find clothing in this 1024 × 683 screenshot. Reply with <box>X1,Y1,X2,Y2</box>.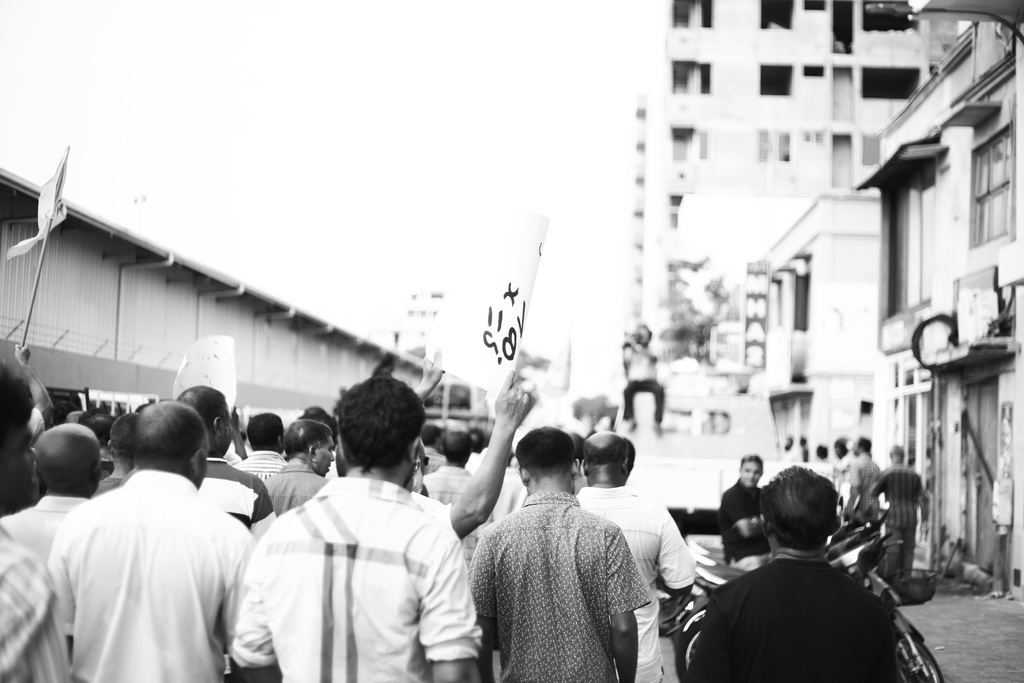
<box>489,466,521,521</box>.
